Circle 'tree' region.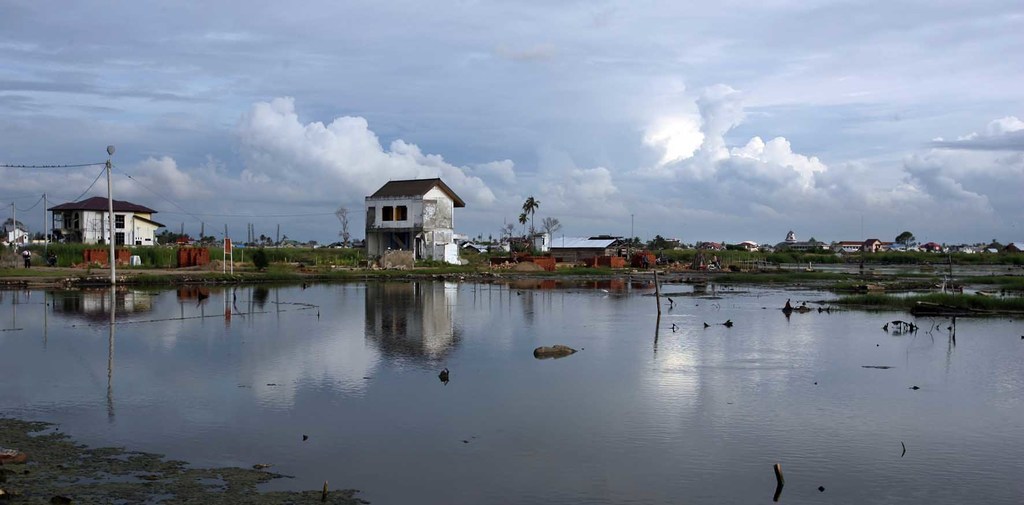
Region: Rect(502, 222, 515, 238).
